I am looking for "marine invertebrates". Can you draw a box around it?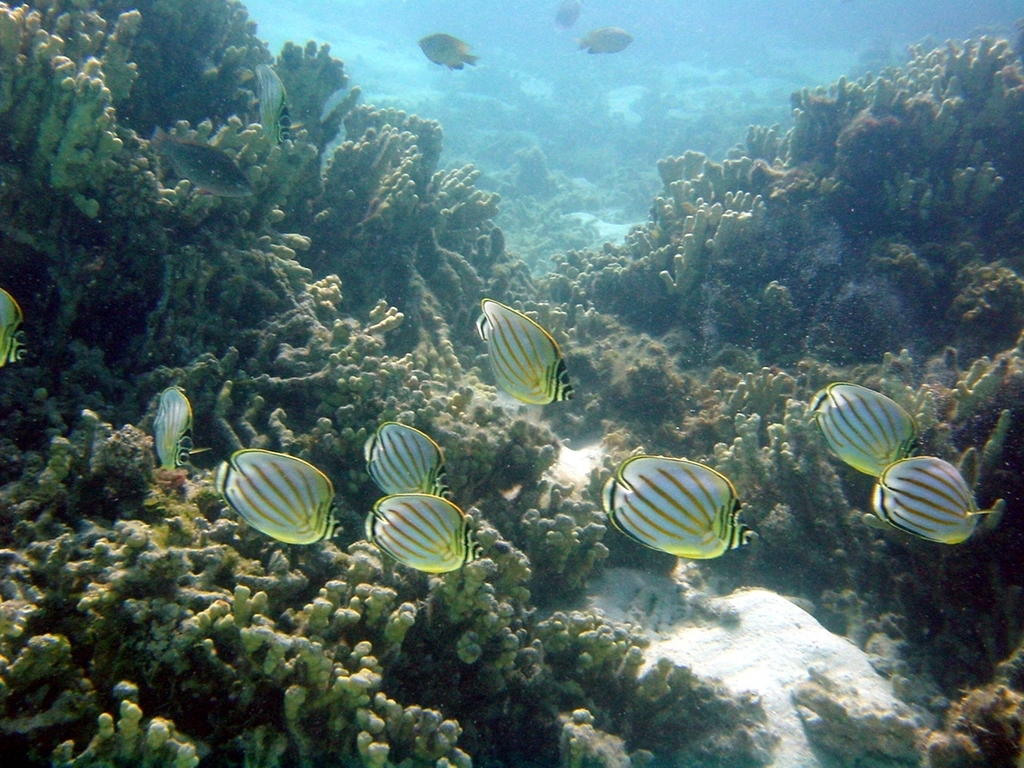
Sure, the bounding box is <region>6, 213, 171, 554</region>.
